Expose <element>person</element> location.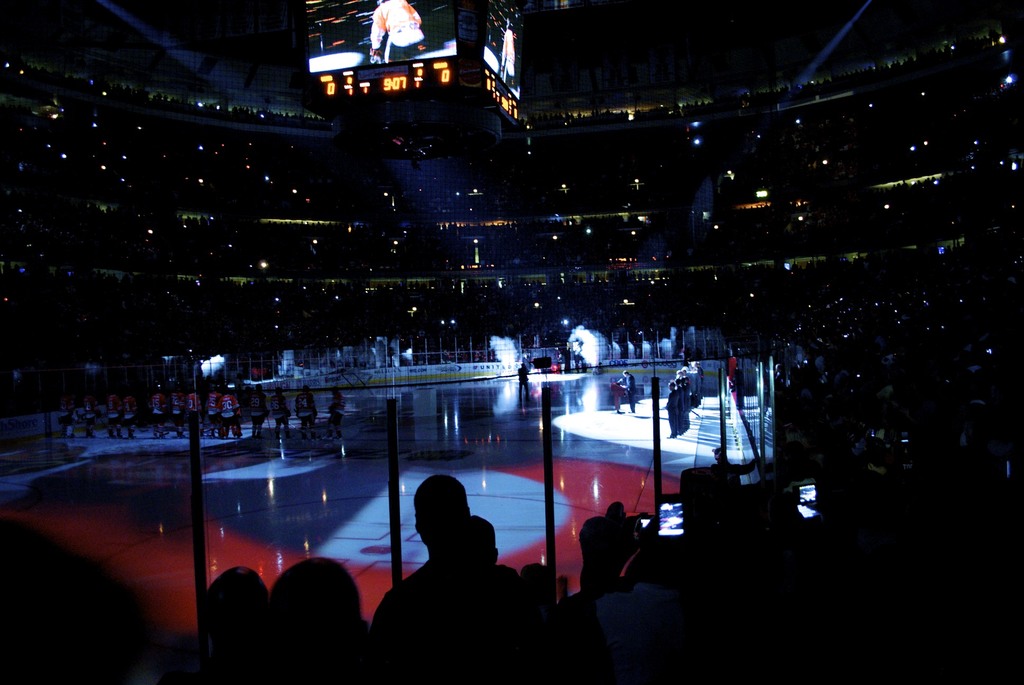
Exposed at region(260, 568, 360, 623).
